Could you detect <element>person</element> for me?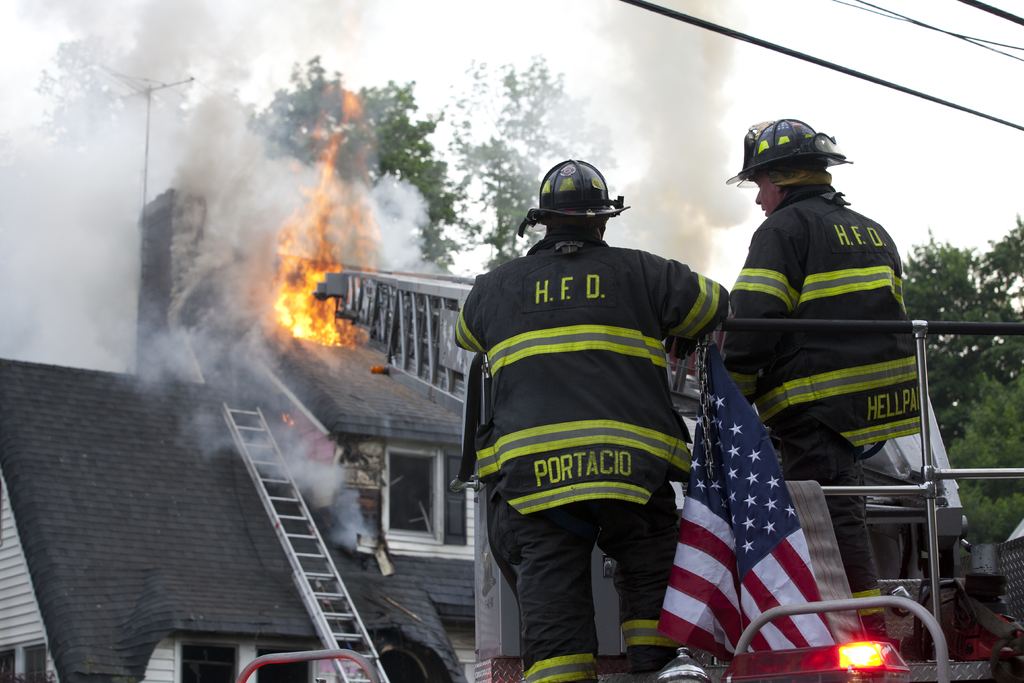
Detection result: box(461, 149, 730, 668).
